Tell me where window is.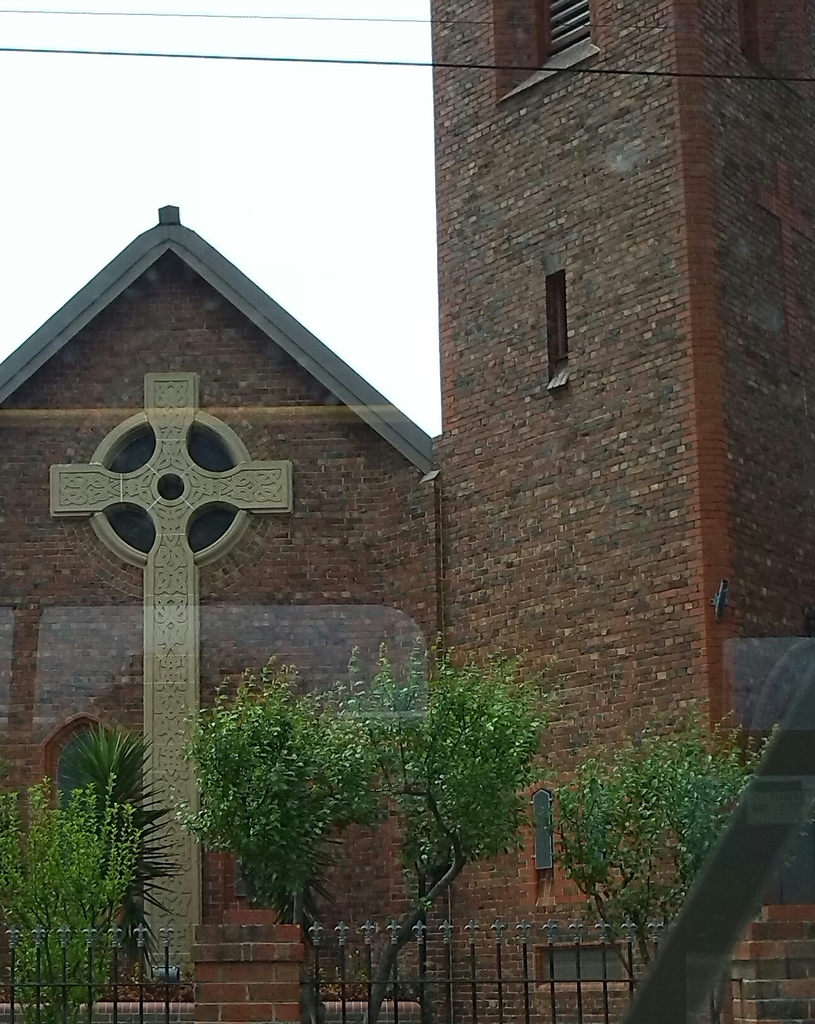
window is at bbox=(545, 271, 578, 389).
